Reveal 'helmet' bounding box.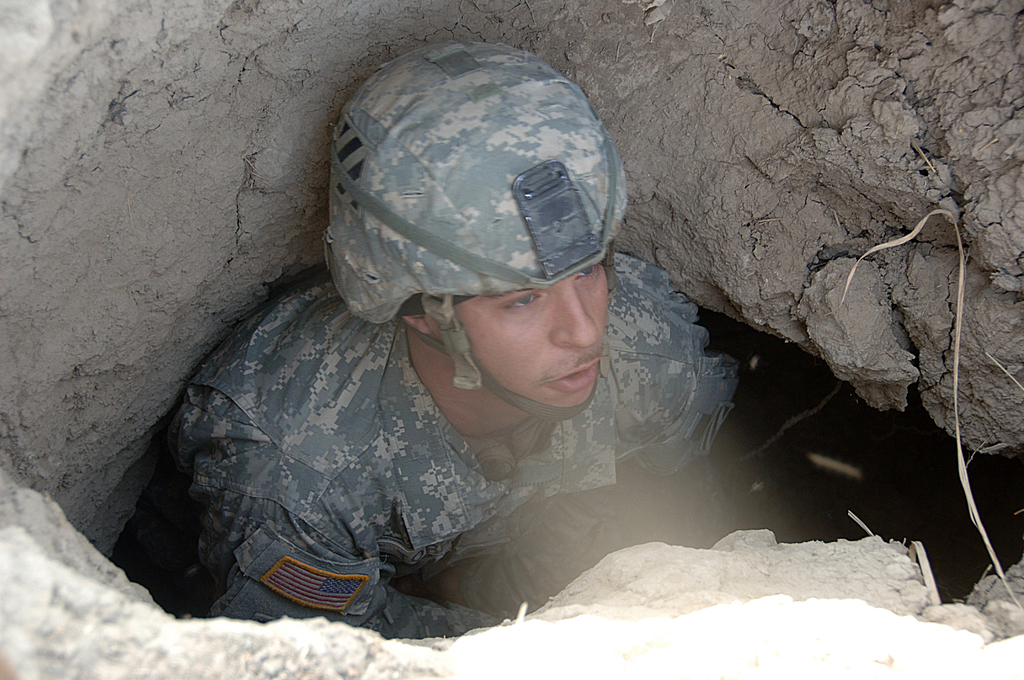
Revealed: 360,39,648,456.
